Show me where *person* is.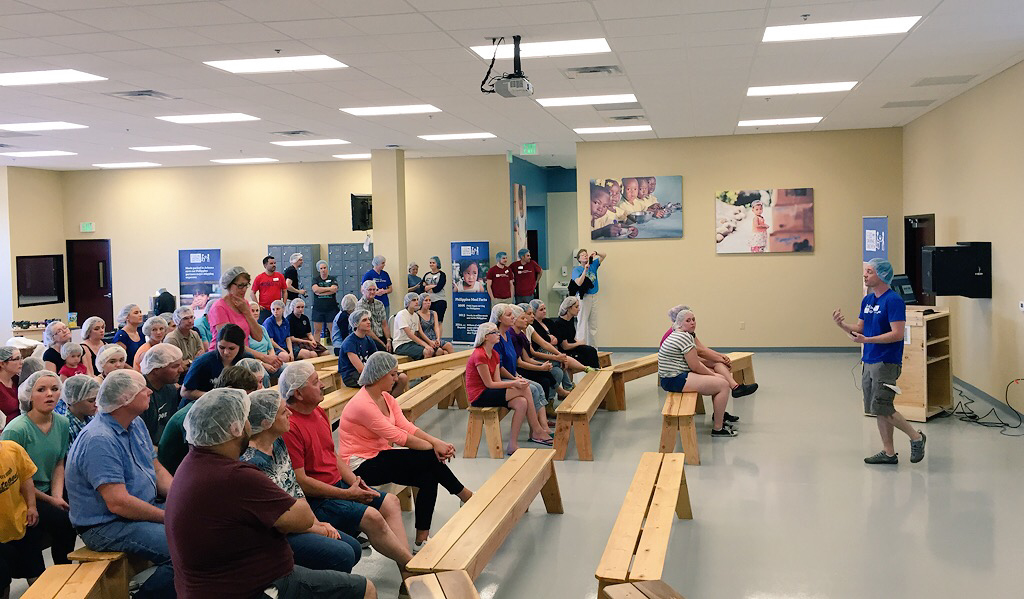
*person* is at x1=267 y1=352 x2=434 y2=594.
